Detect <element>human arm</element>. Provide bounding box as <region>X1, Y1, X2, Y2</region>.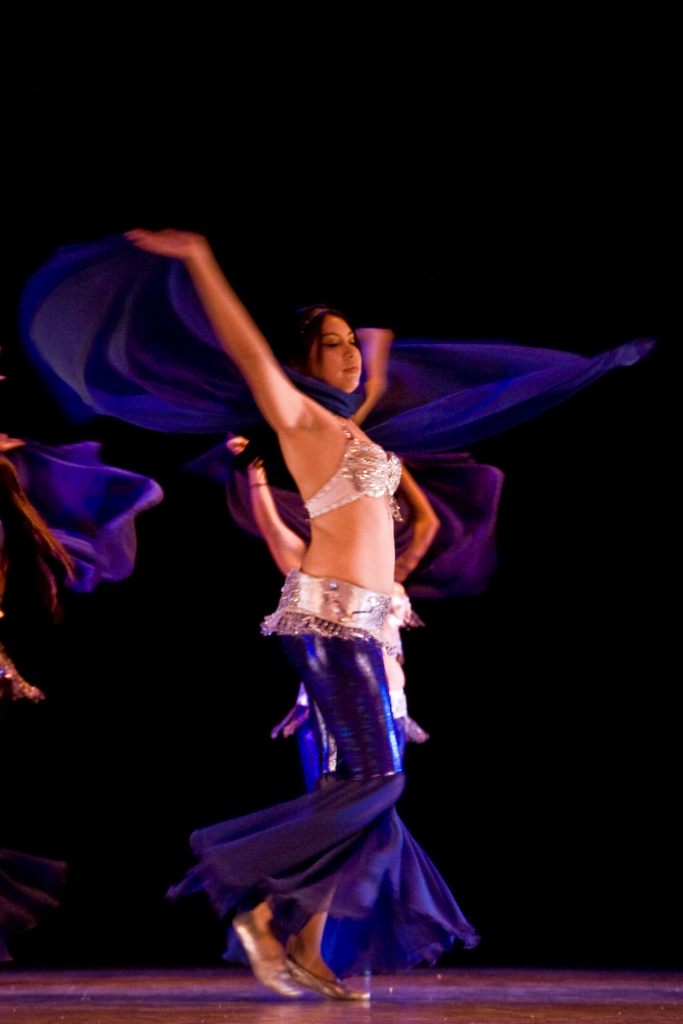
<region>222, 426, 290, 590</region>.
